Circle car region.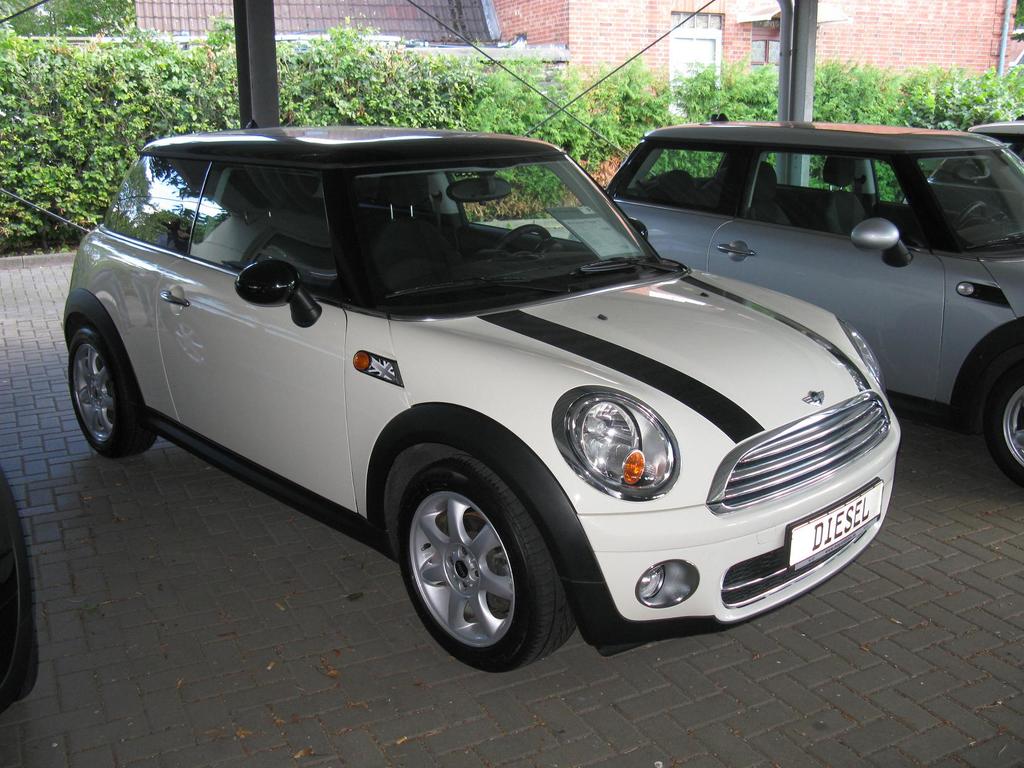
Region: box=[41, 118, 884, 675].
